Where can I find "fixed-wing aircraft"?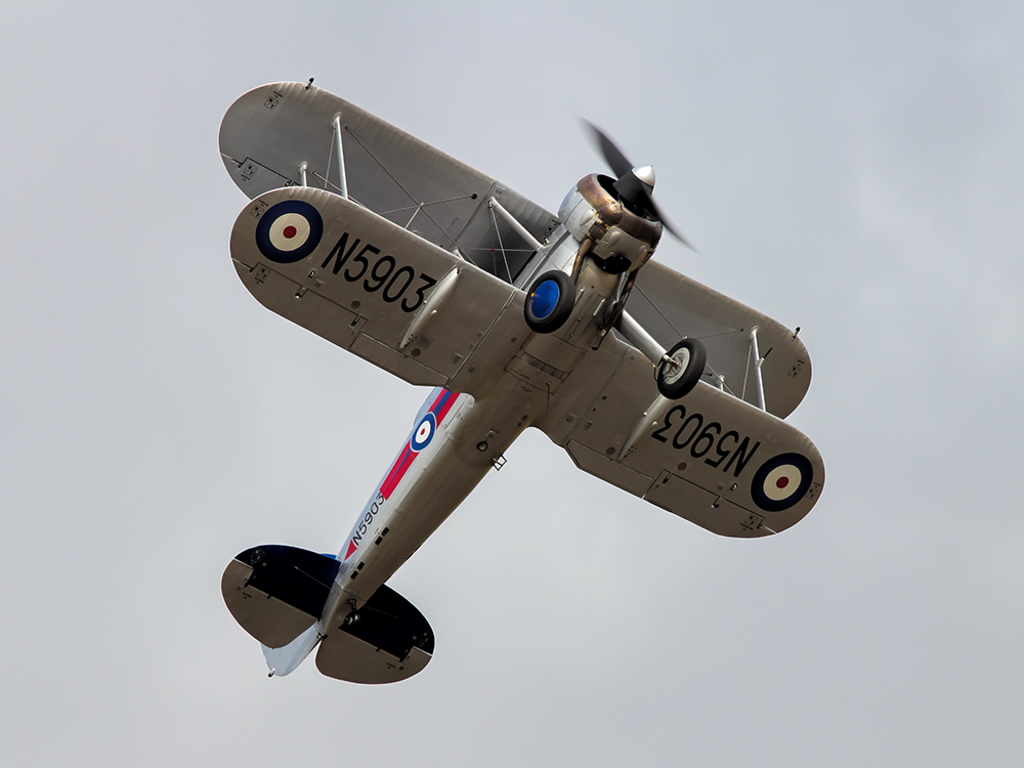
You can find it at 215/76/825/689.
